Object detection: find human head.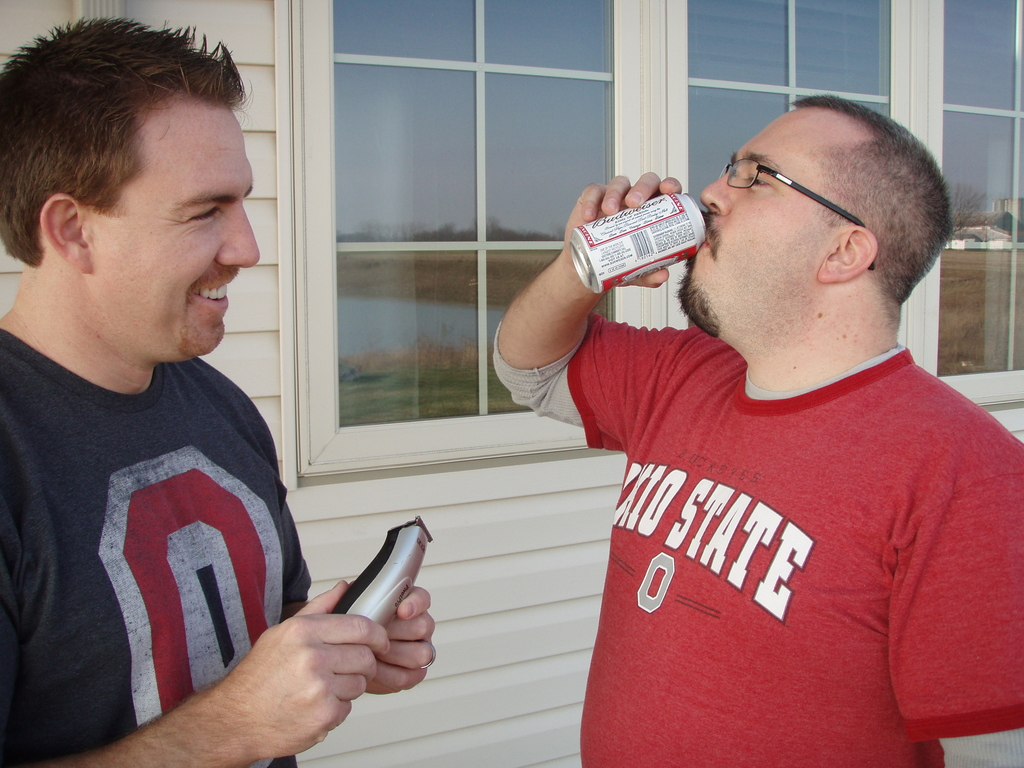
[x1=664, y1=101, x2=945, y2=360].
